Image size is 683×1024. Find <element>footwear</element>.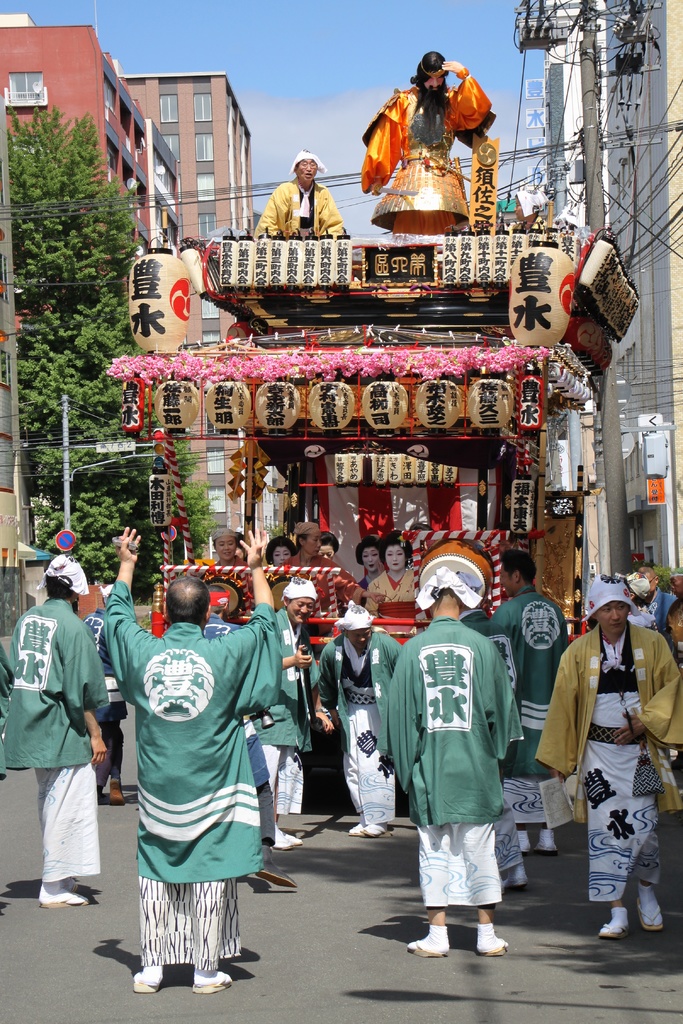
bbox=(509, 870, 528, 886).
